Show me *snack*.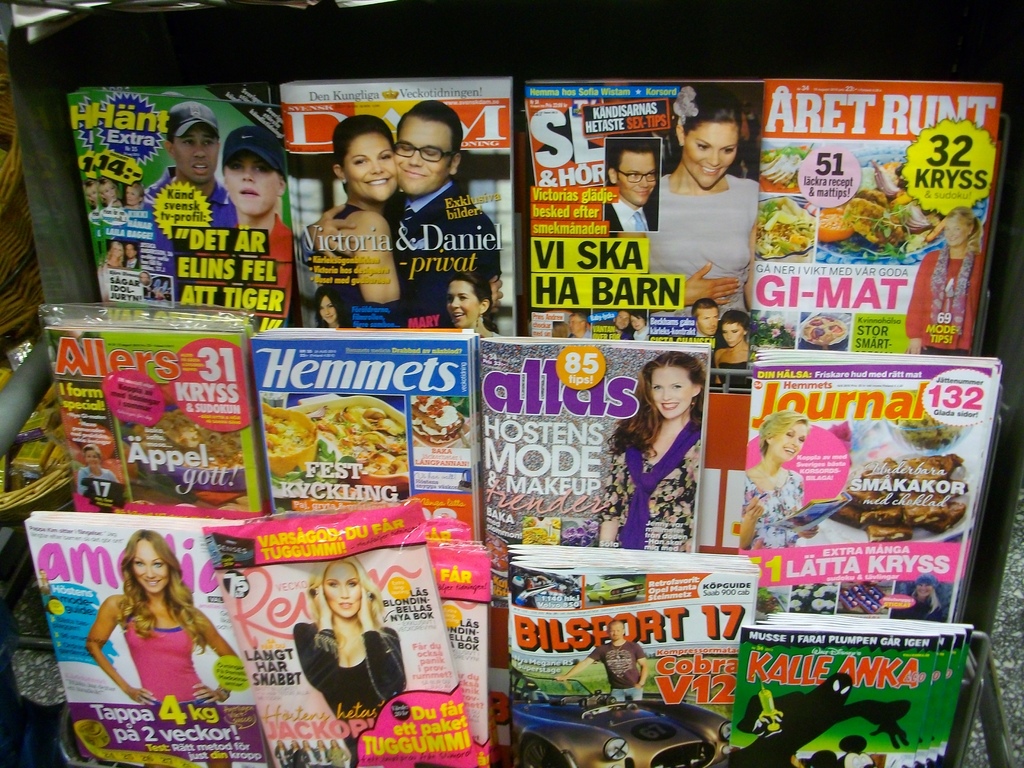
*snack* is here: left=812, top=188, right=851, bottom=248.
